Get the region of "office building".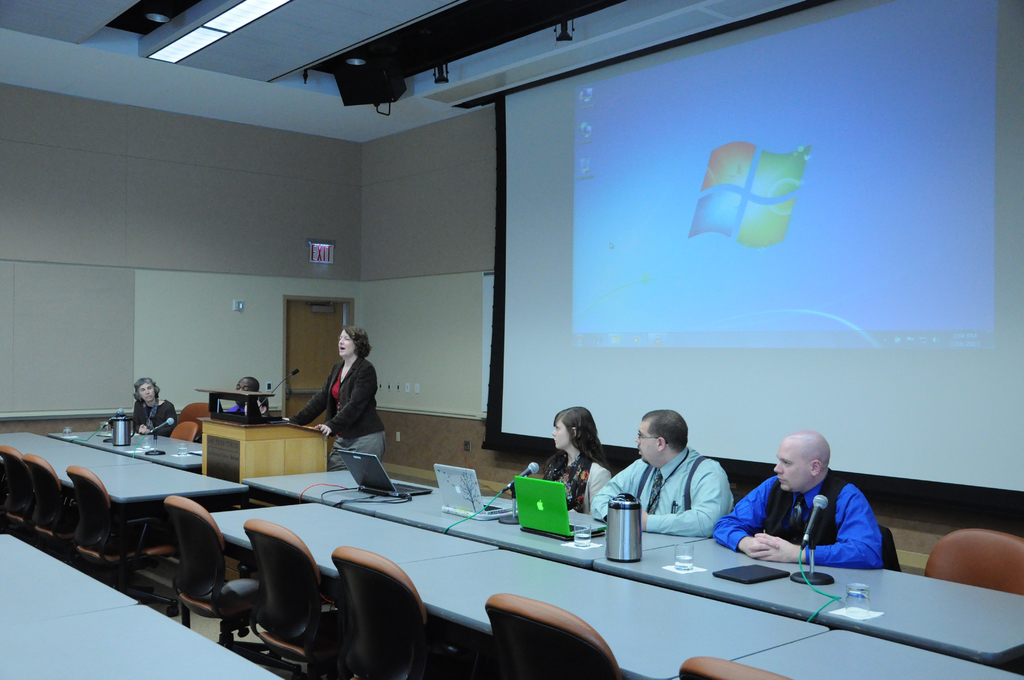
l=0, t=0, r=1023, b=679.
